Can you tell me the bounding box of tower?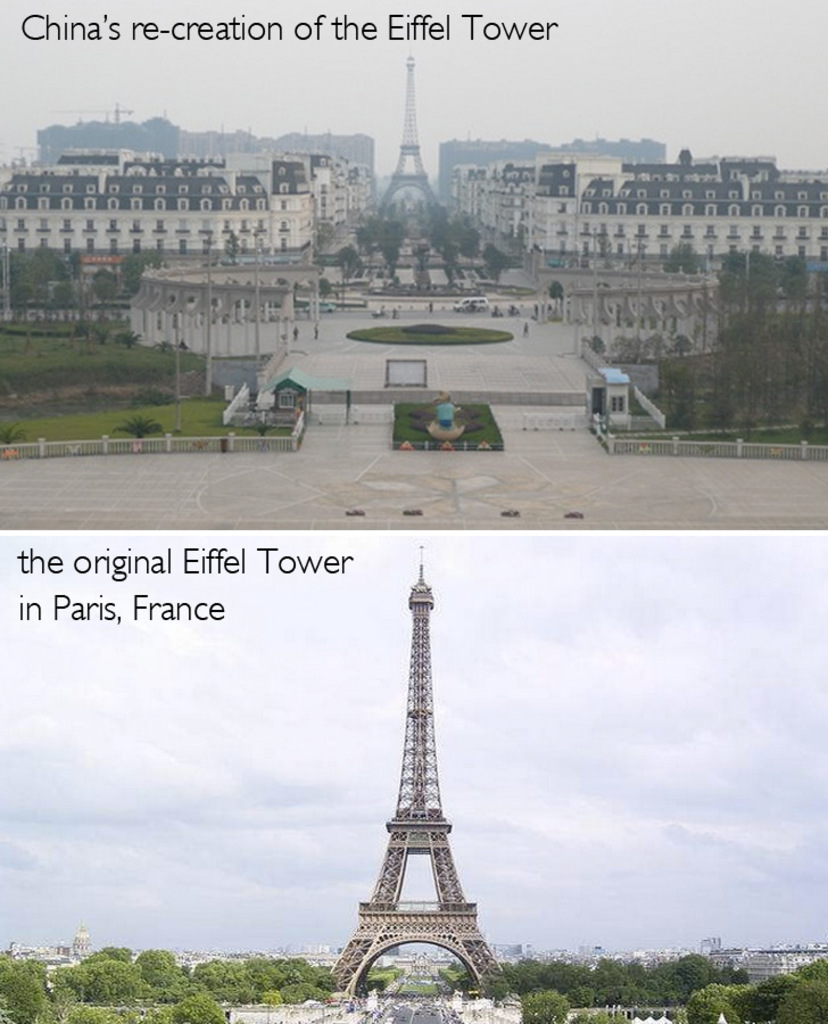
region(378, 43, 444, 225).
